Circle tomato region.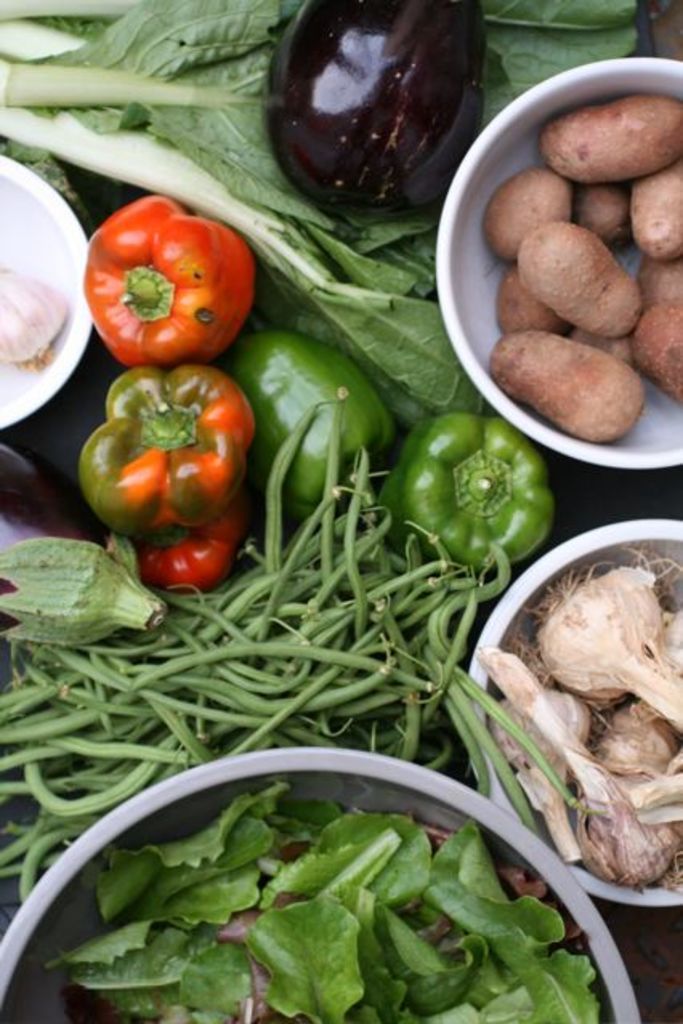
Region: Rect(85, 200, 253, 356).
